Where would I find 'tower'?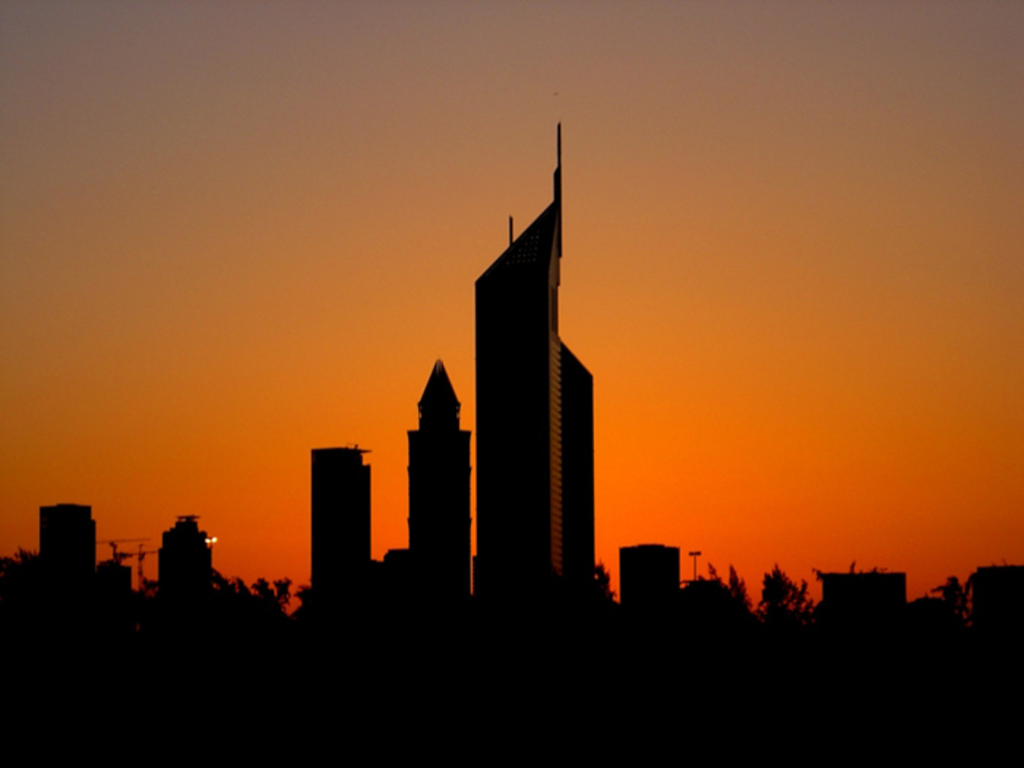
At region(154, 515, 214, 585).
